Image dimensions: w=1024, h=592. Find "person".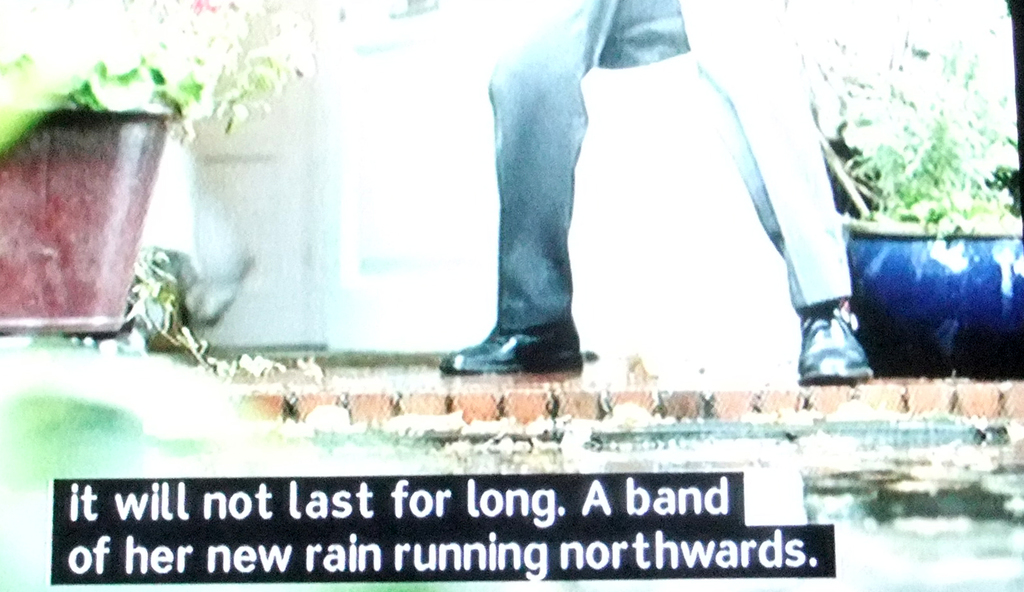
(443,0,872,386).
